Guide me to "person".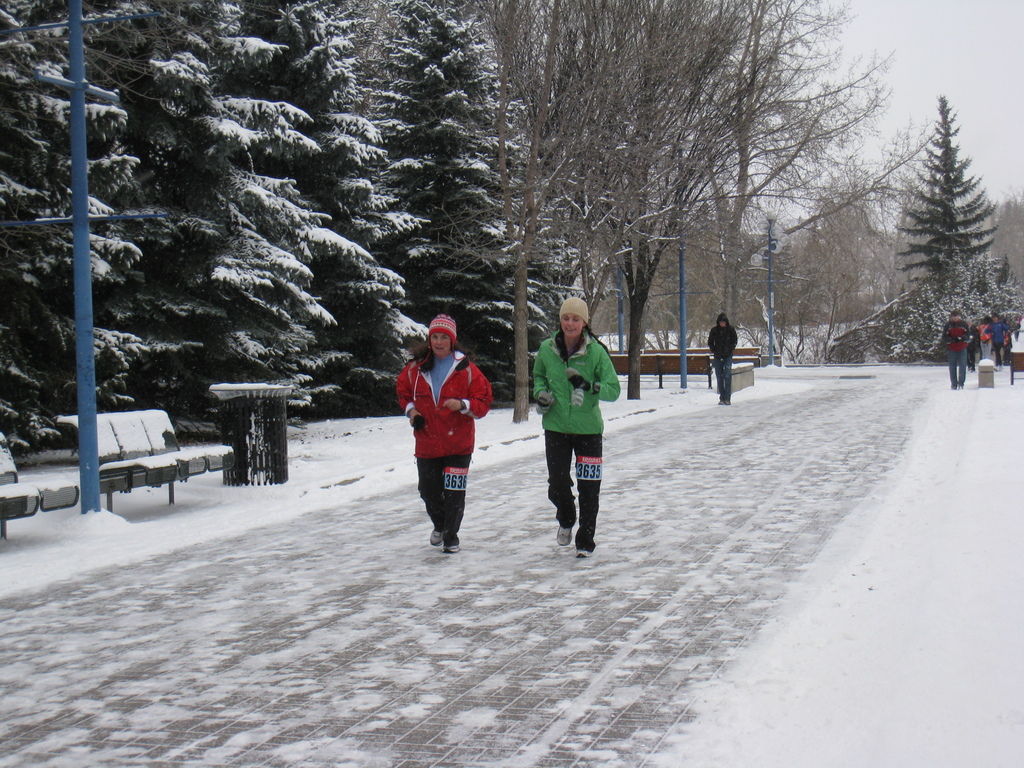
Guidance: rect(394, 311, 494, 554).
